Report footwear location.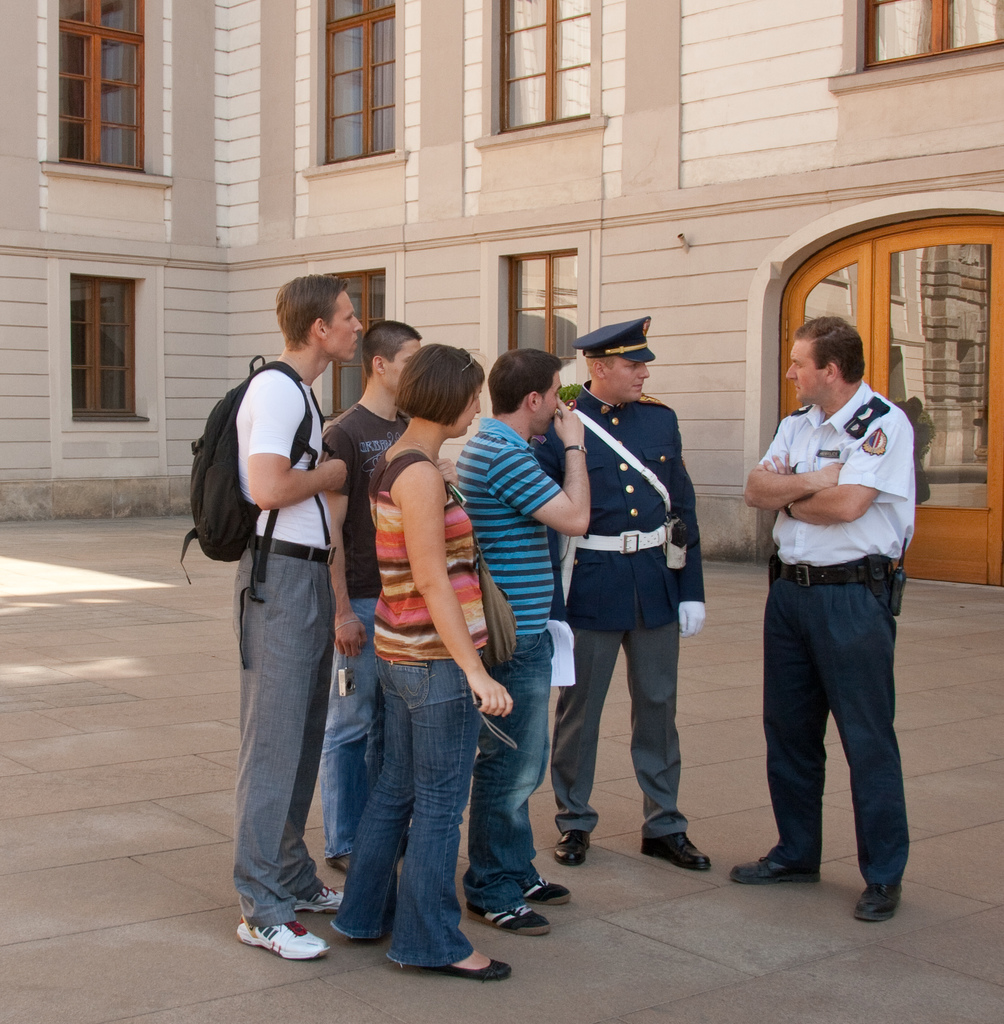
Report: l=512, t=880, r=571, b=905.
